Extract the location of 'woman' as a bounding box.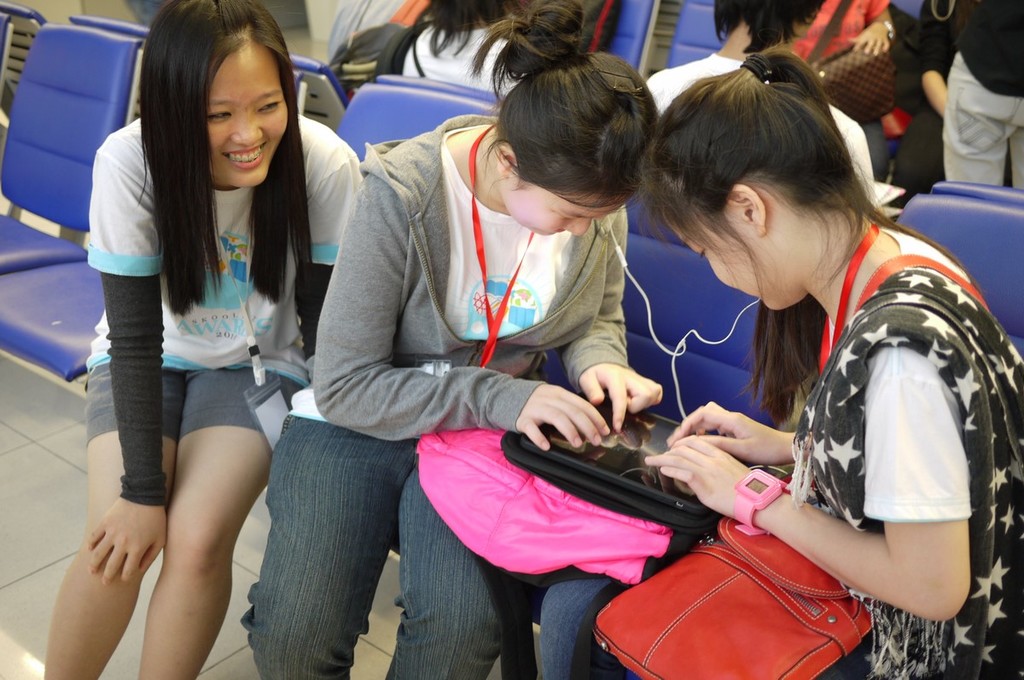
bbox=(39, 0, 367, 679).
